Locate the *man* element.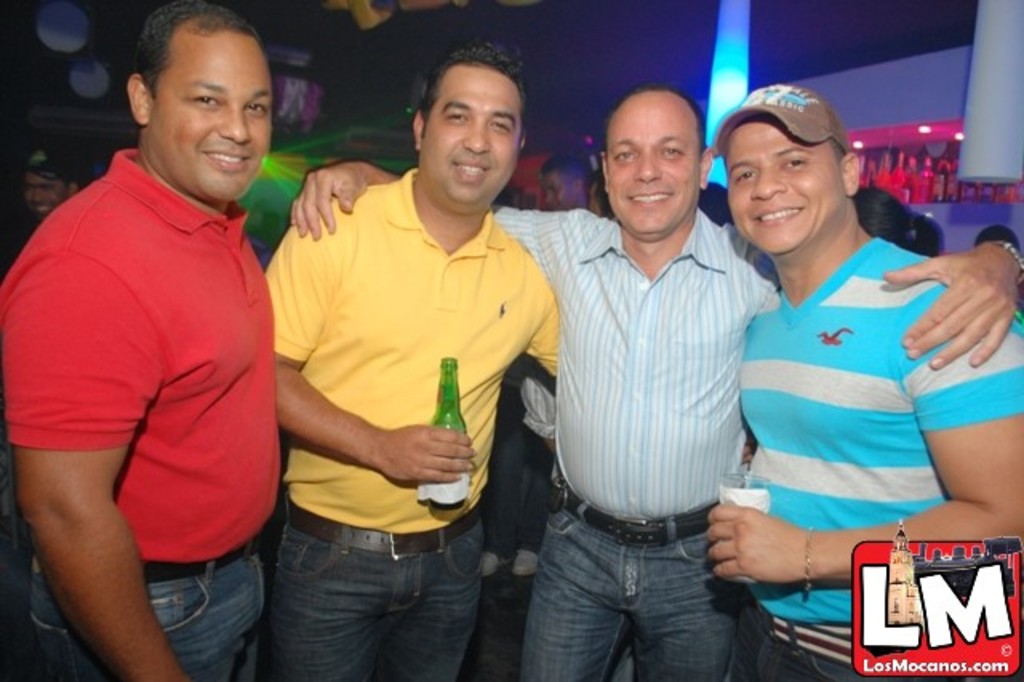
Element bbox: BBox(707, 69, 1018, 680).
